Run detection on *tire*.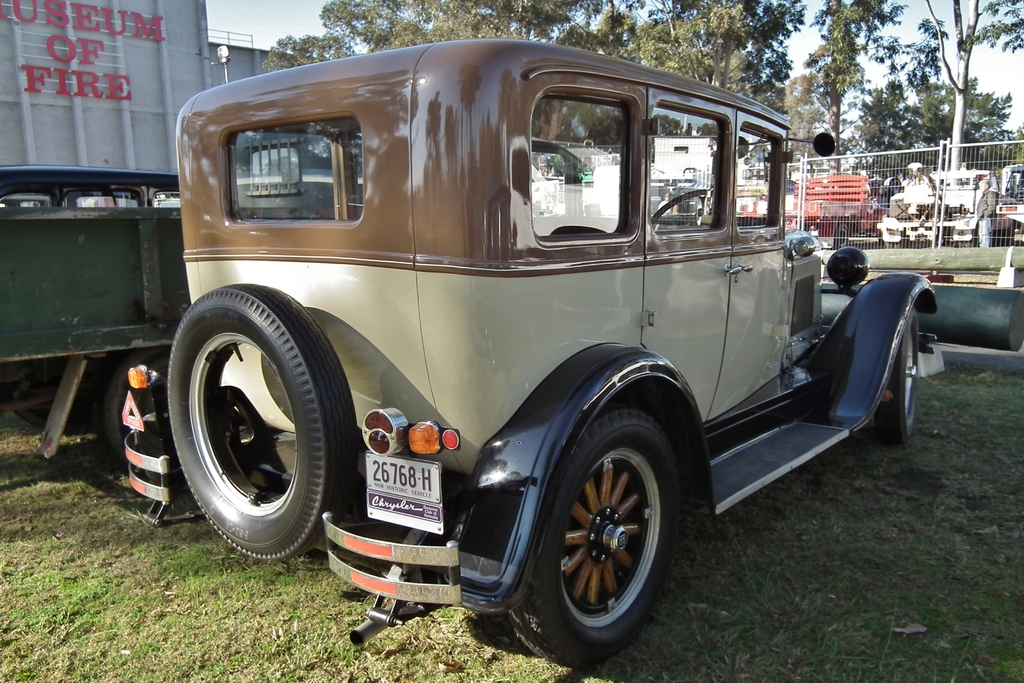
Result: (x1=110, y1=357, x2=175, y2=458).
